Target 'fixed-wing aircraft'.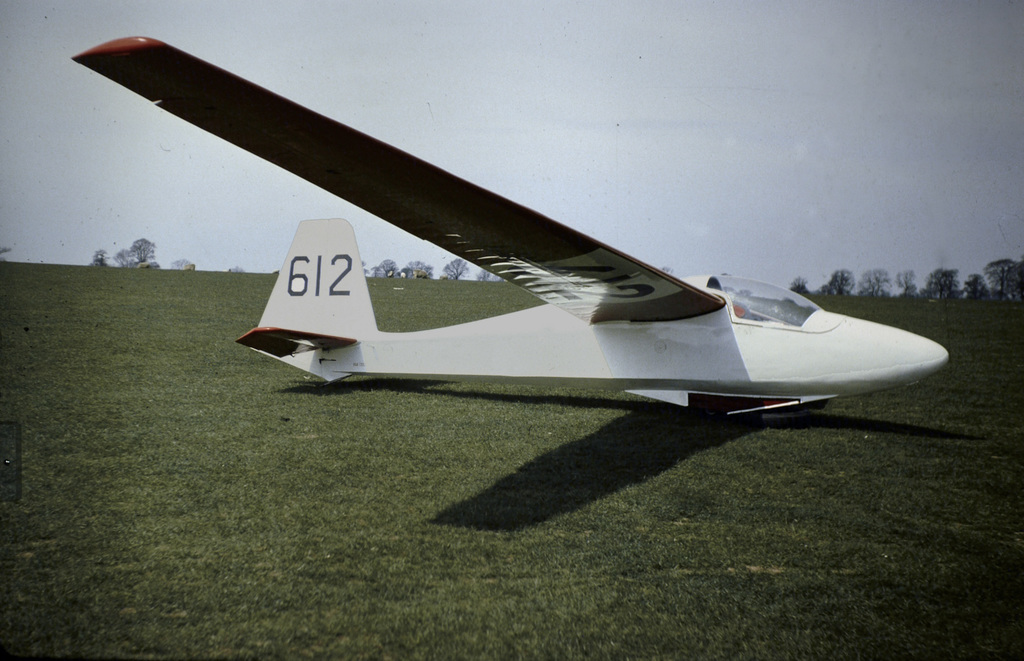
Target region: 68,29,950,421.
